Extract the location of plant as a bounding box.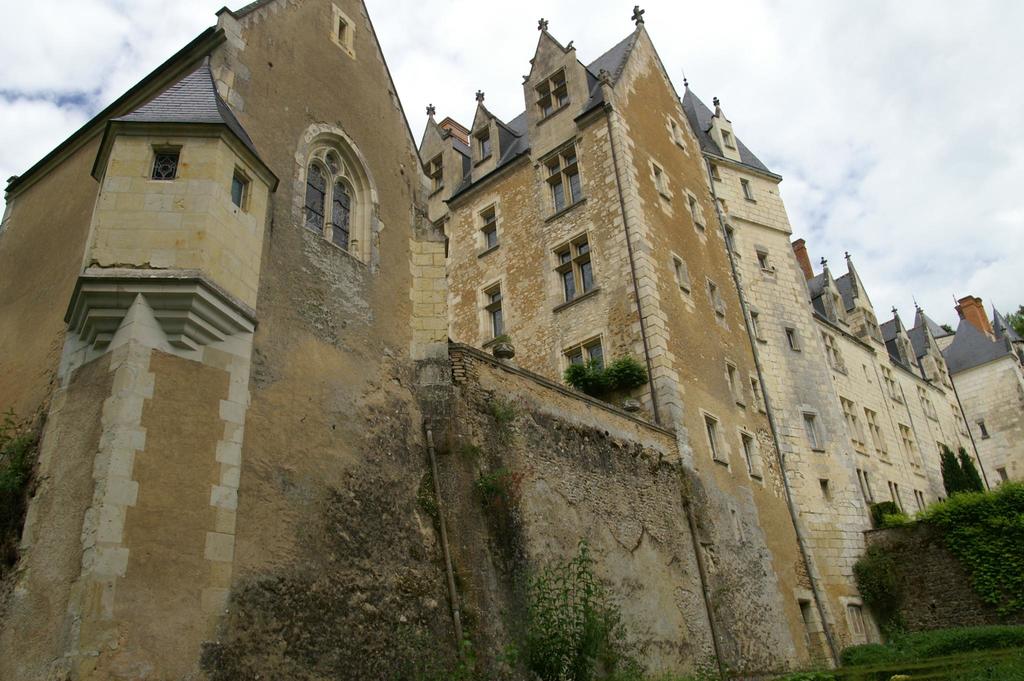
<box>560,348,589,392</box>.
